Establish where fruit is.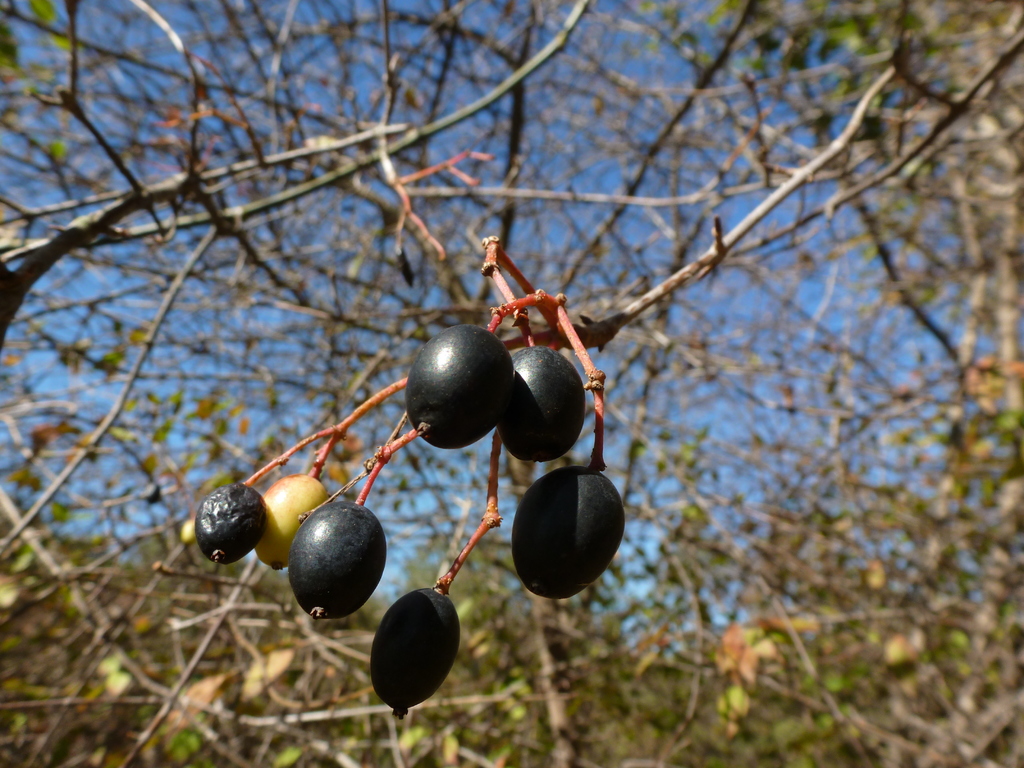
Established at (195, 479, 266, 565).
